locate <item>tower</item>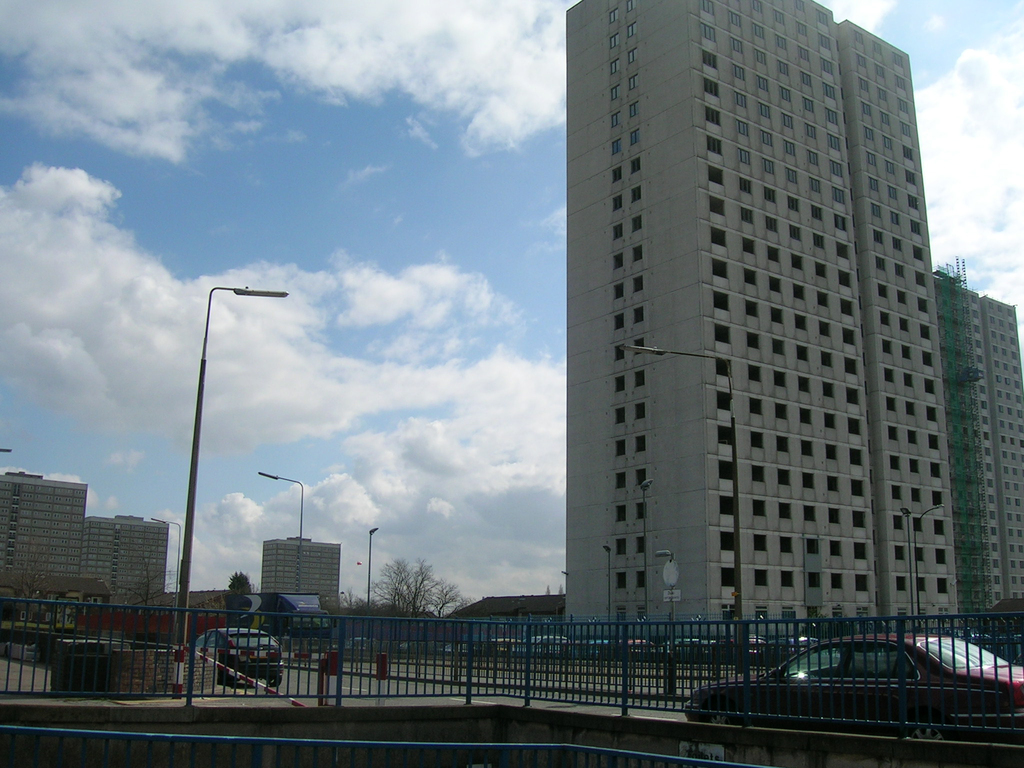
(left=528, top=7, right=971, bottom=624)
